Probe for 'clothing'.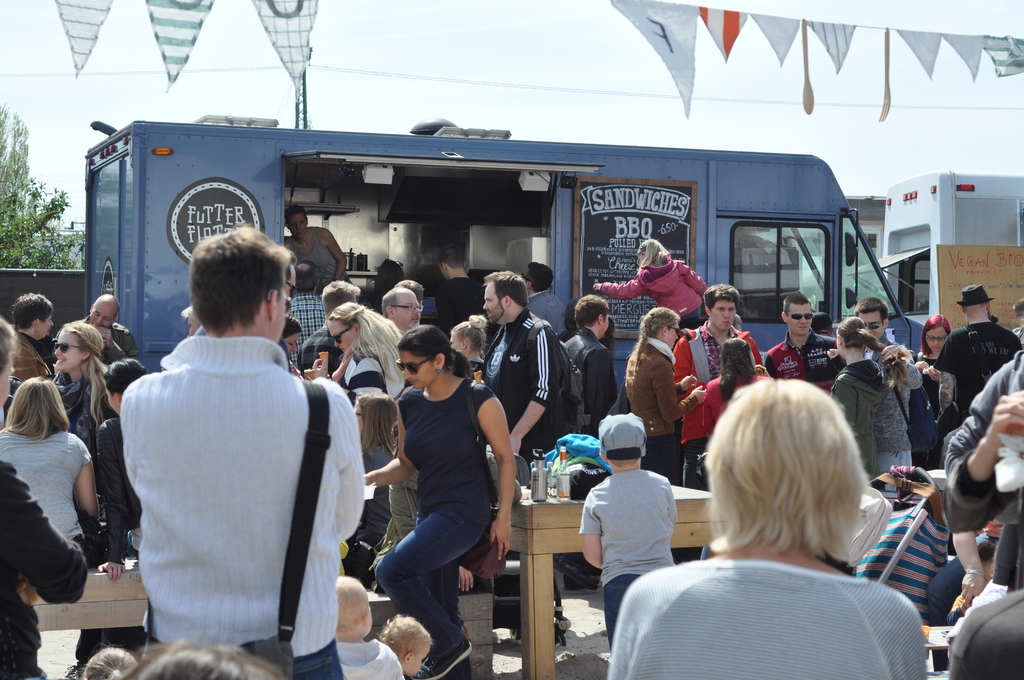
Probe result: crop(911, 353, 951, 467).
